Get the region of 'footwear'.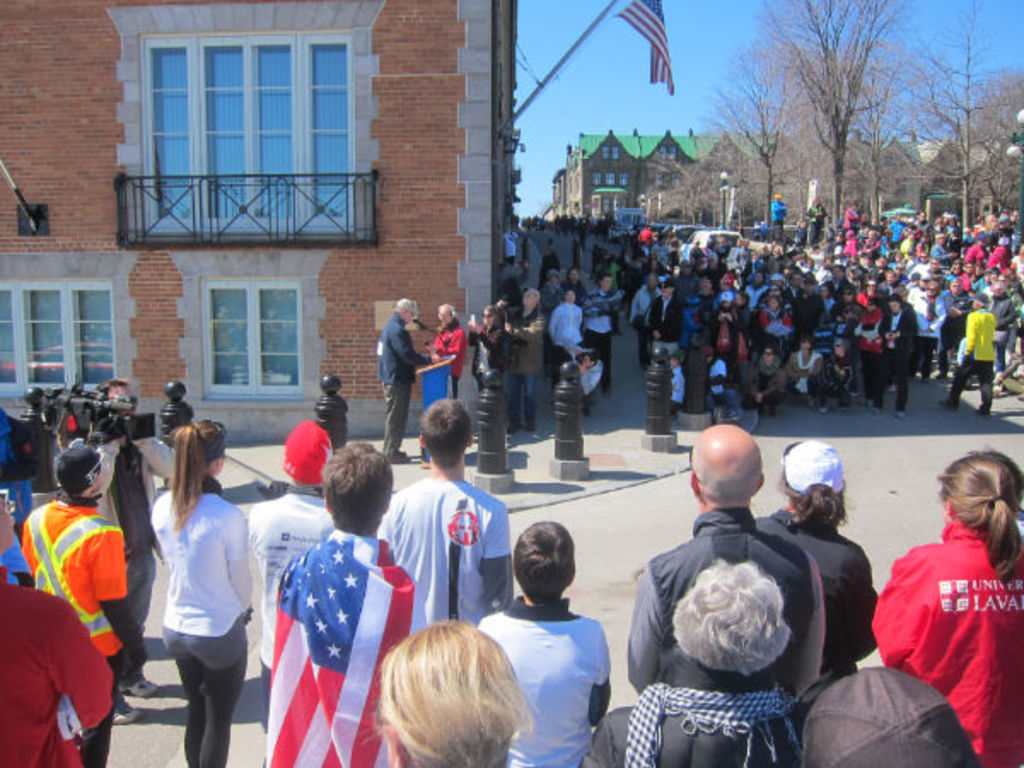
bbox(980, 410, 986, 415).
